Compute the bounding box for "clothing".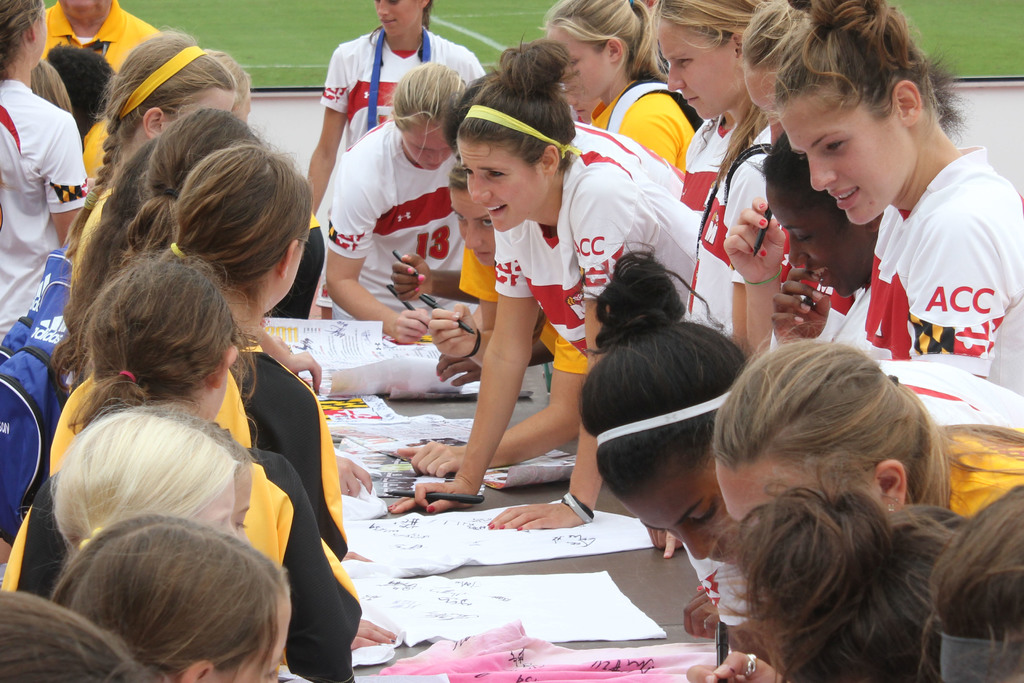
(0,80,92,343).
